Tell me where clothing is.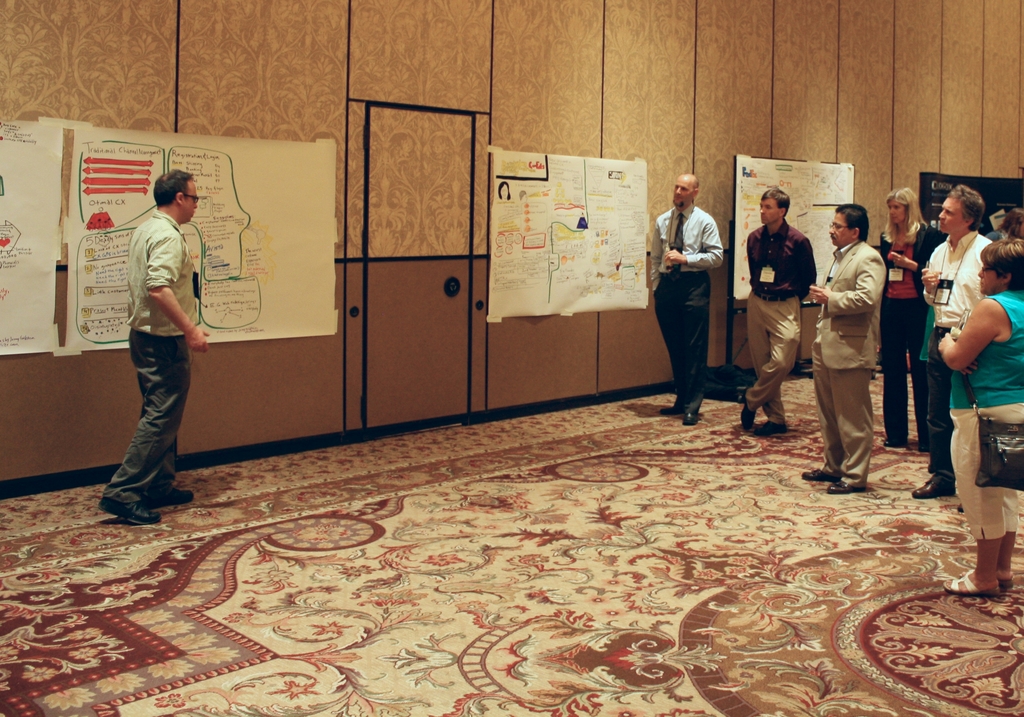
clothing is at box=[745, 219, 817, 426].
